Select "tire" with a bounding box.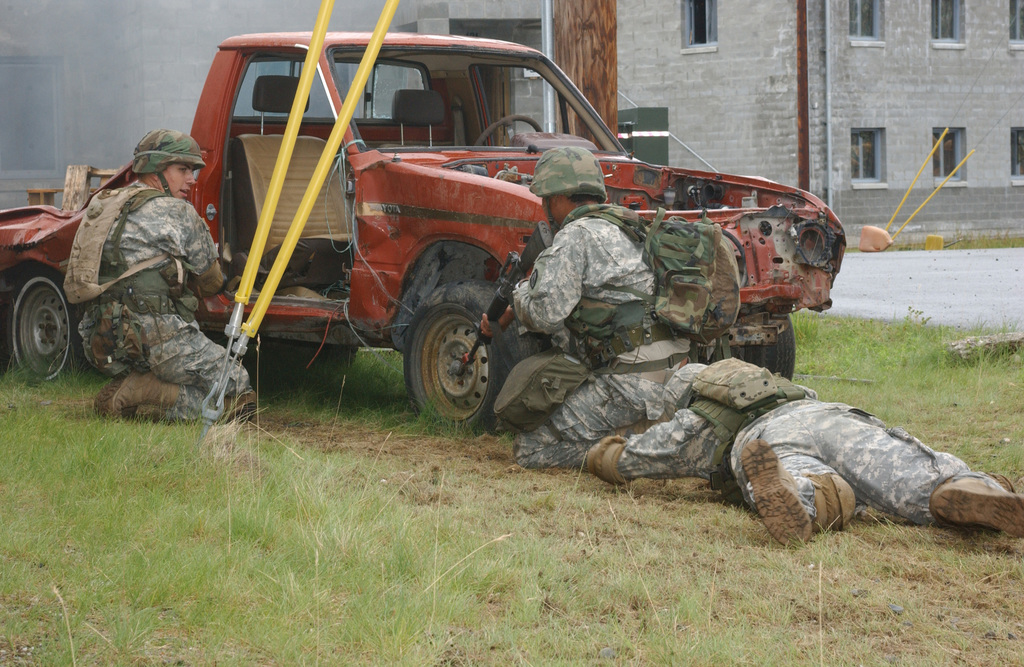
[12,270,89,390].
